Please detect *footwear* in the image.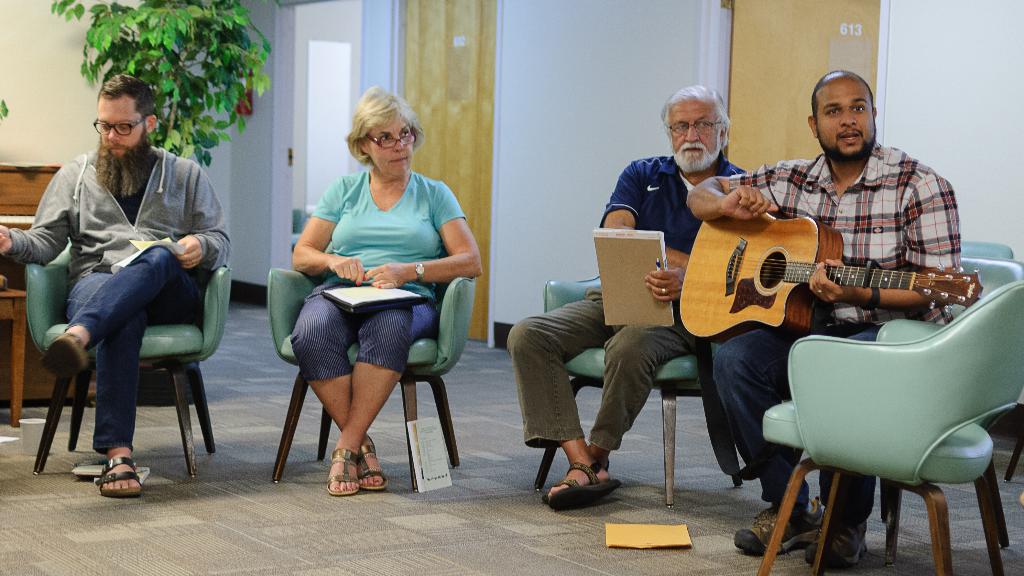
crop(95, 456, 140, 497).
